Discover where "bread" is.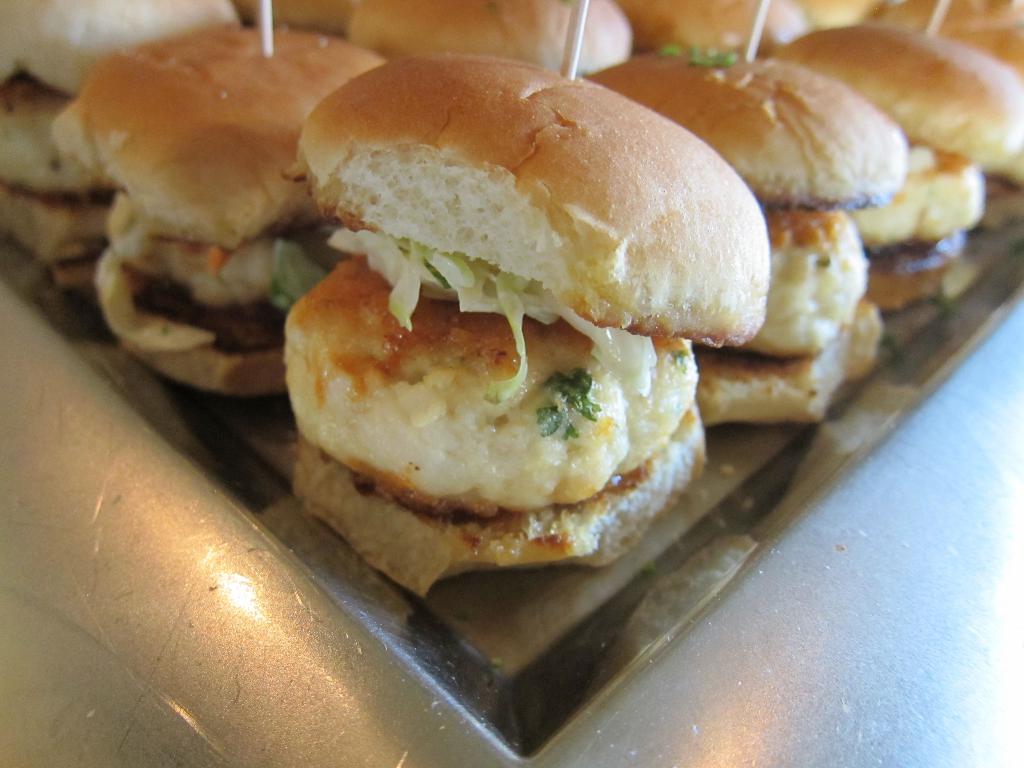
Discovered at bbox=(278, 40, 745, 353).
